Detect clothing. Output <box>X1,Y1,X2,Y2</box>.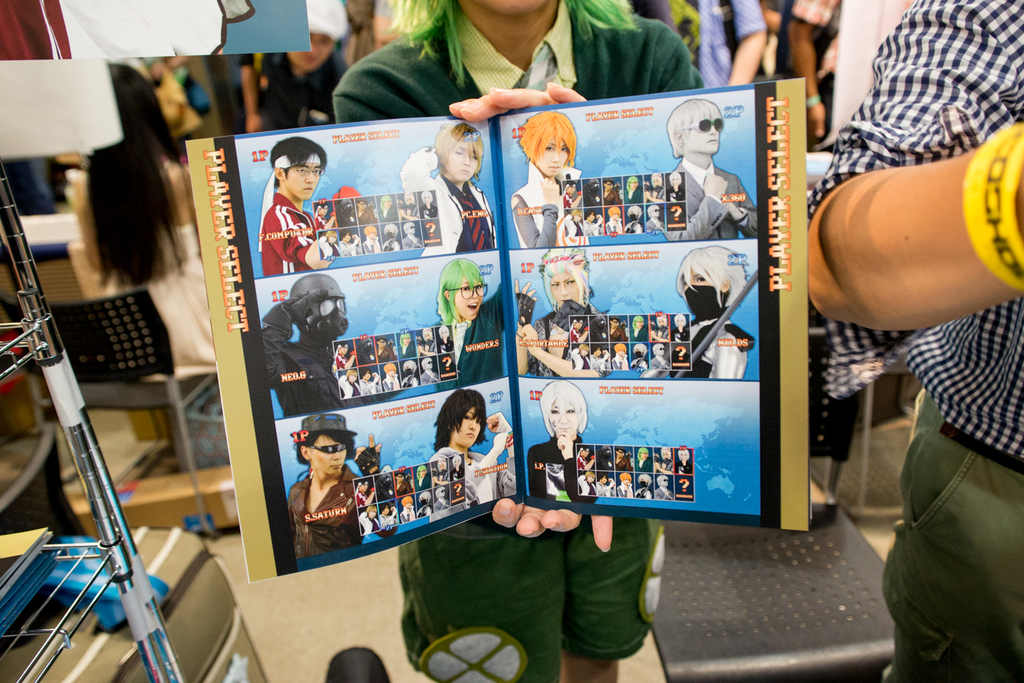
<box>332,0,710,682</box>.
